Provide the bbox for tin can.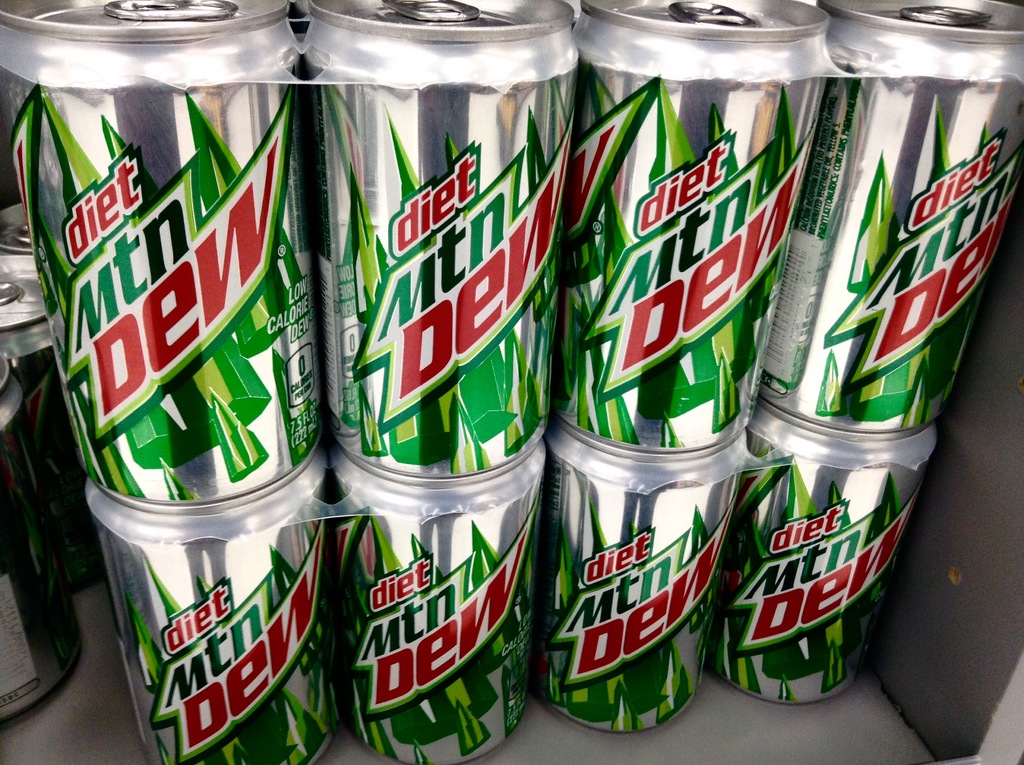
l=302, t=0, r=564, b=493.
